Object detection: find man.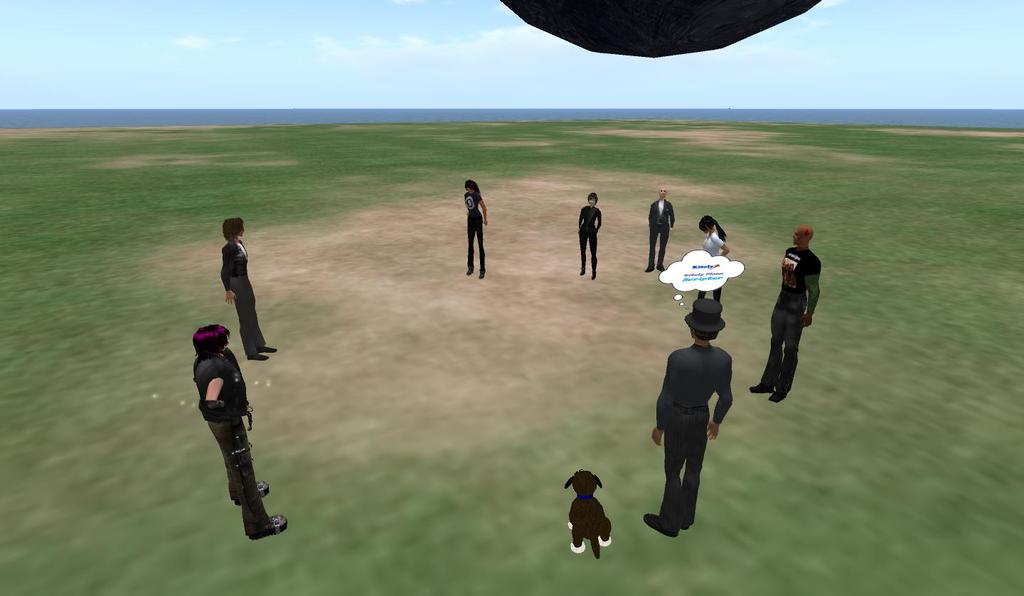
[x1=651, y1=307, x2=737, y2=548].
